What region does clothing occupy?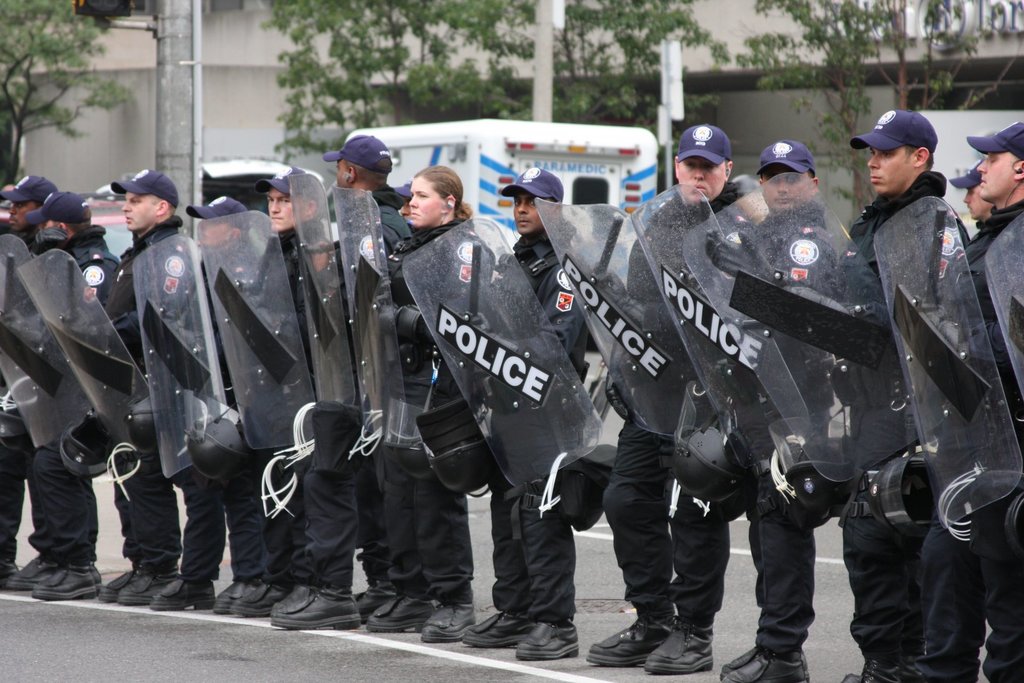
[x1=902, y1=190, x2=1023, y2=682].
